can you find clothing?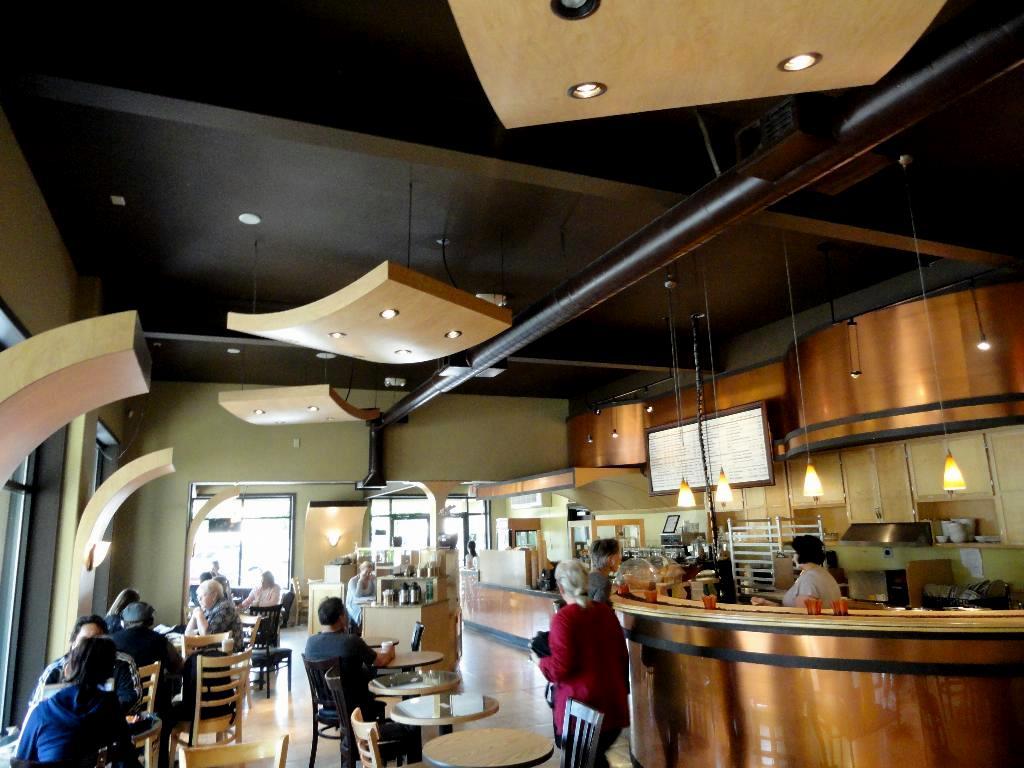
Yes, bounding box: l=249, t=582, r=284, b=617.
